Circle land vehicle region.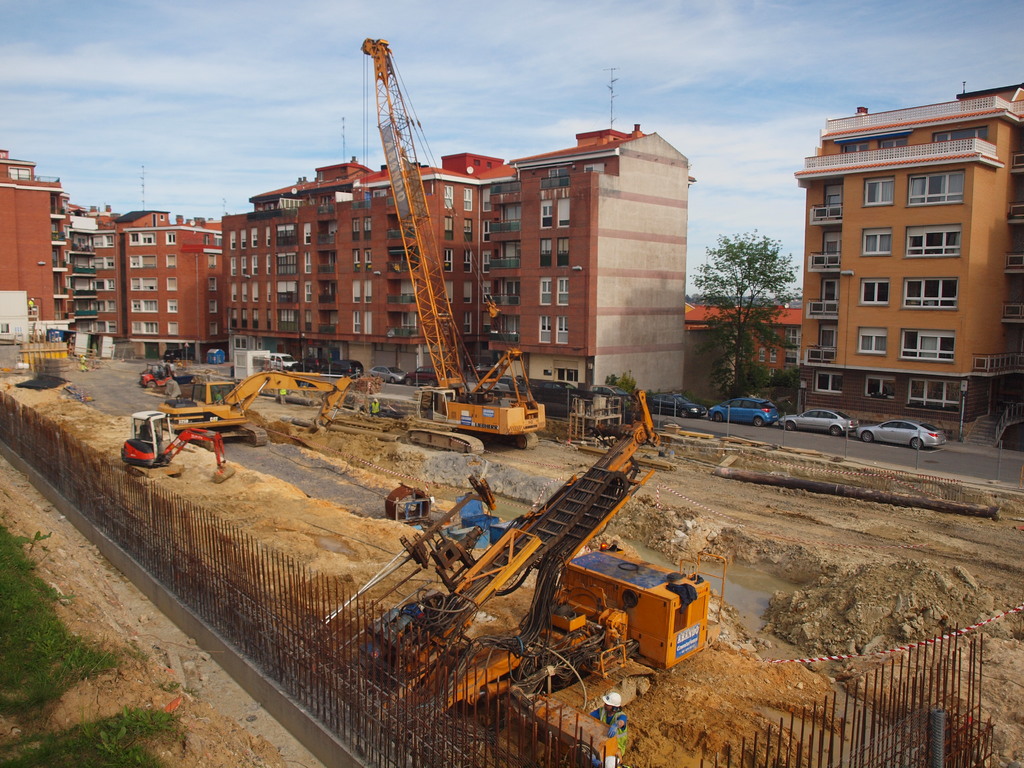
Region: bbox(780, 412, 858, 431).
